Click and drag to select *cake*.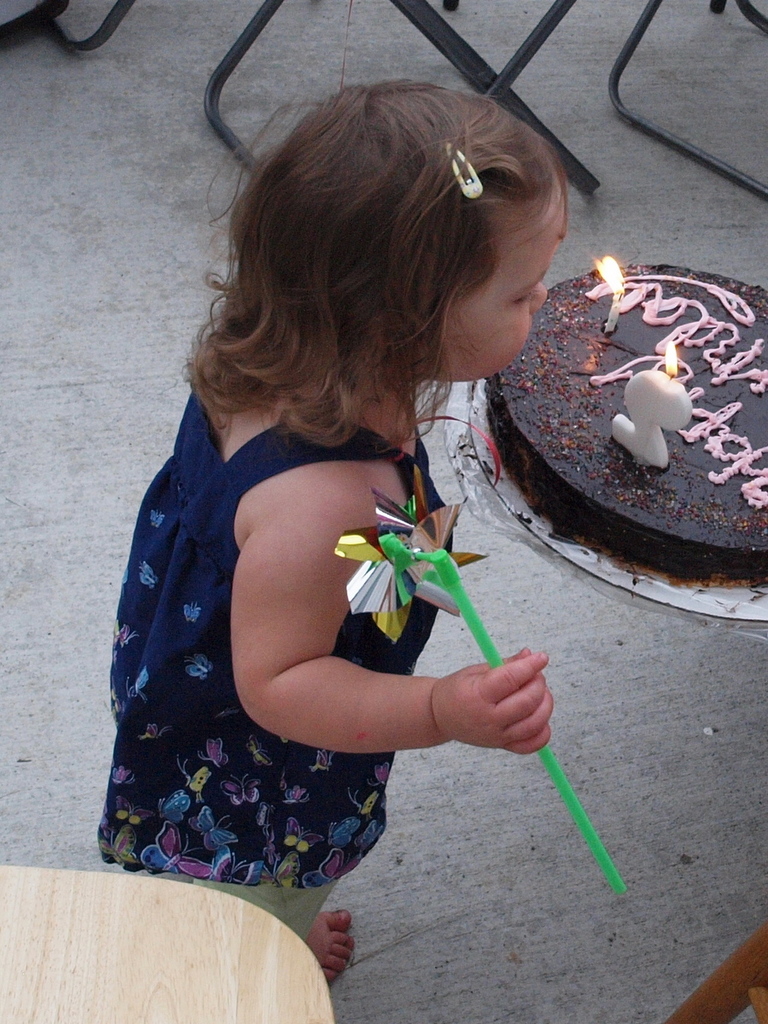
Selection: crop(483, 262, 767, 590).
